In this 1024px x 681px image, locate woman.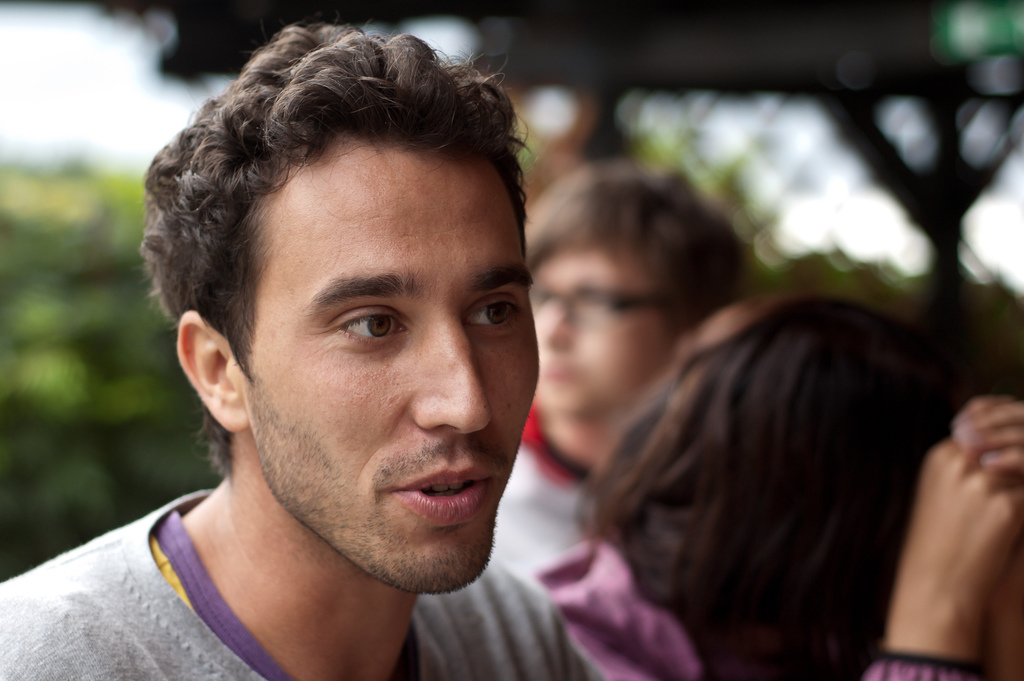
Bounding box: bbox=(535, 290, 1023, 680).
